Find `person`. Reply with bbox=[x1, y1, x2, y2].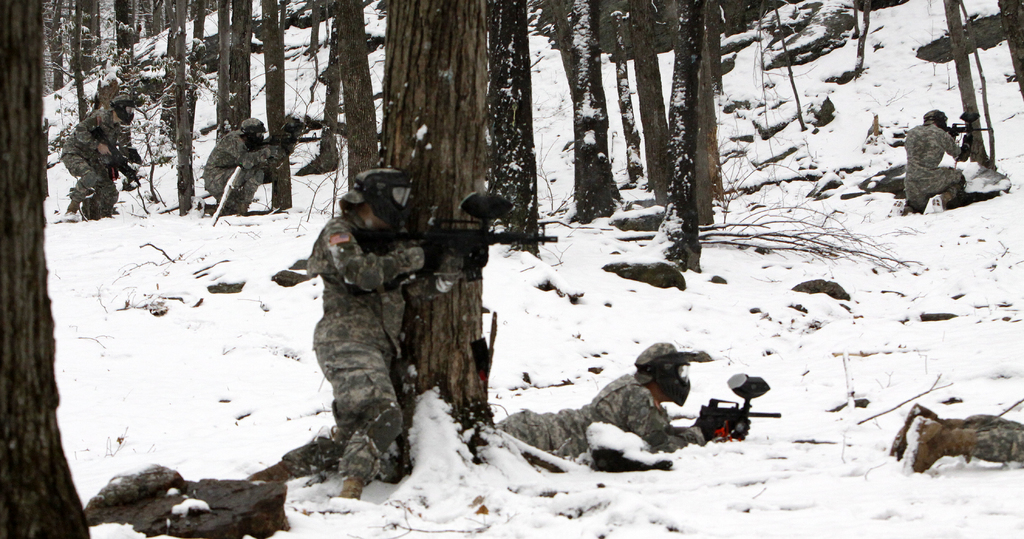
bbox=[206, 117, 301, 211].
